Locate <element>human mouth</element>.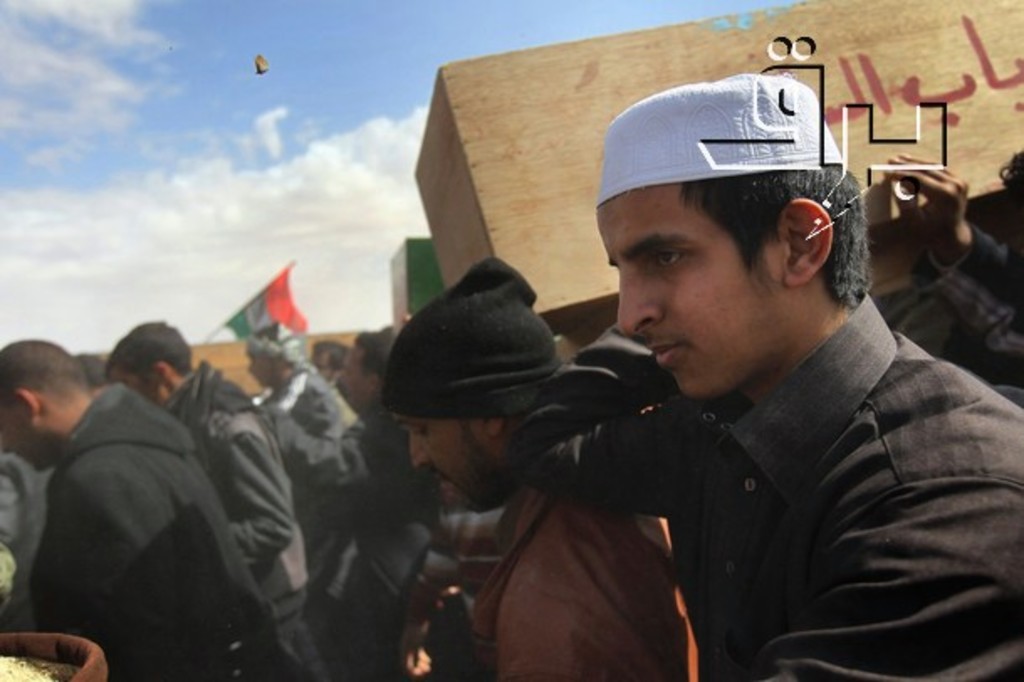
Bounding box: 13,452,29,464.
